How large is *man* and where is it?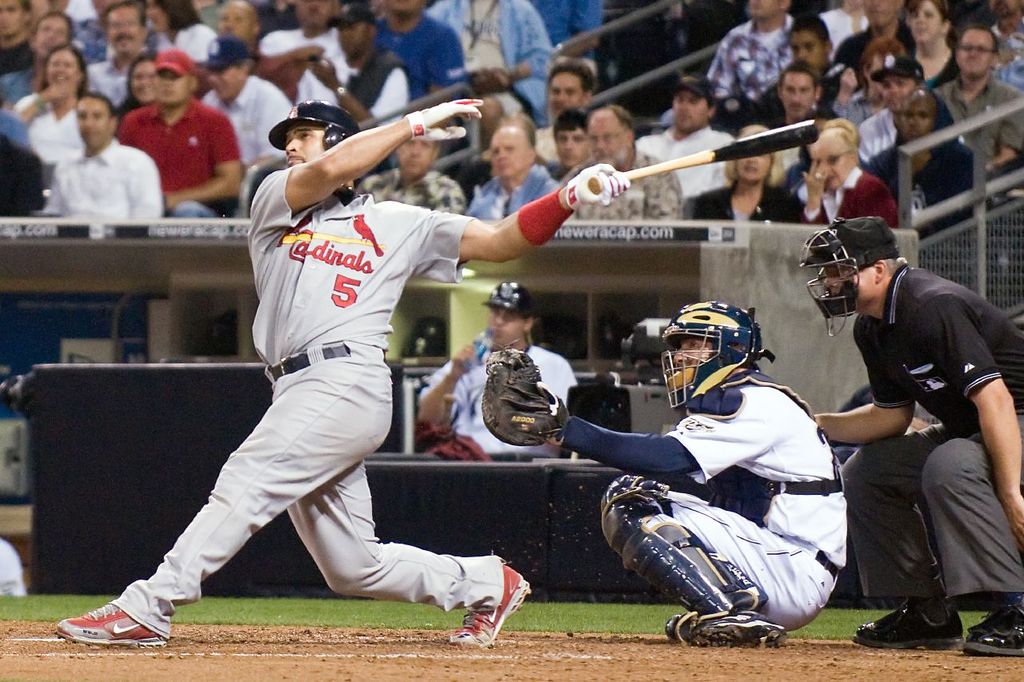
Bounding box: [left=707, top=0, right=802, bottom=111].
